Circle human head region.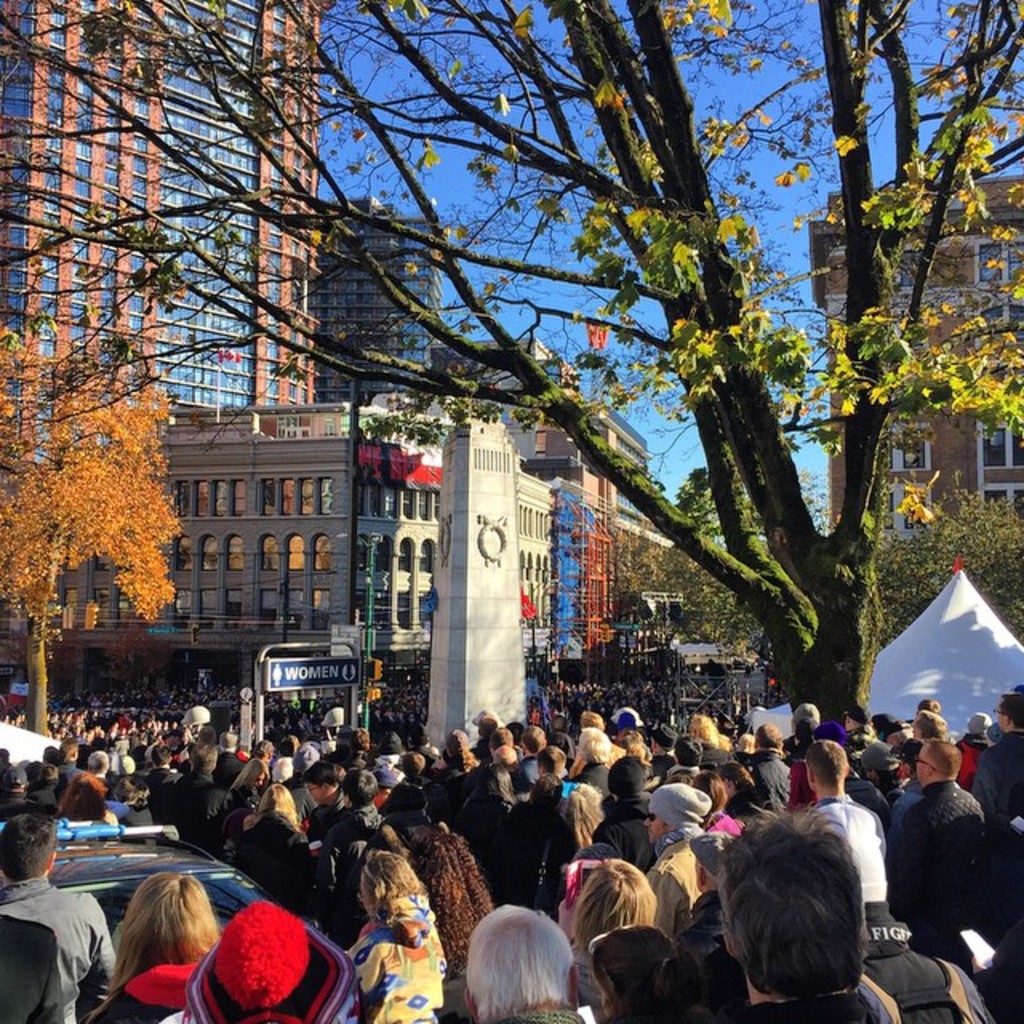
Region: pyautogui.locateOnScreen(797, 744, 850, 794).
